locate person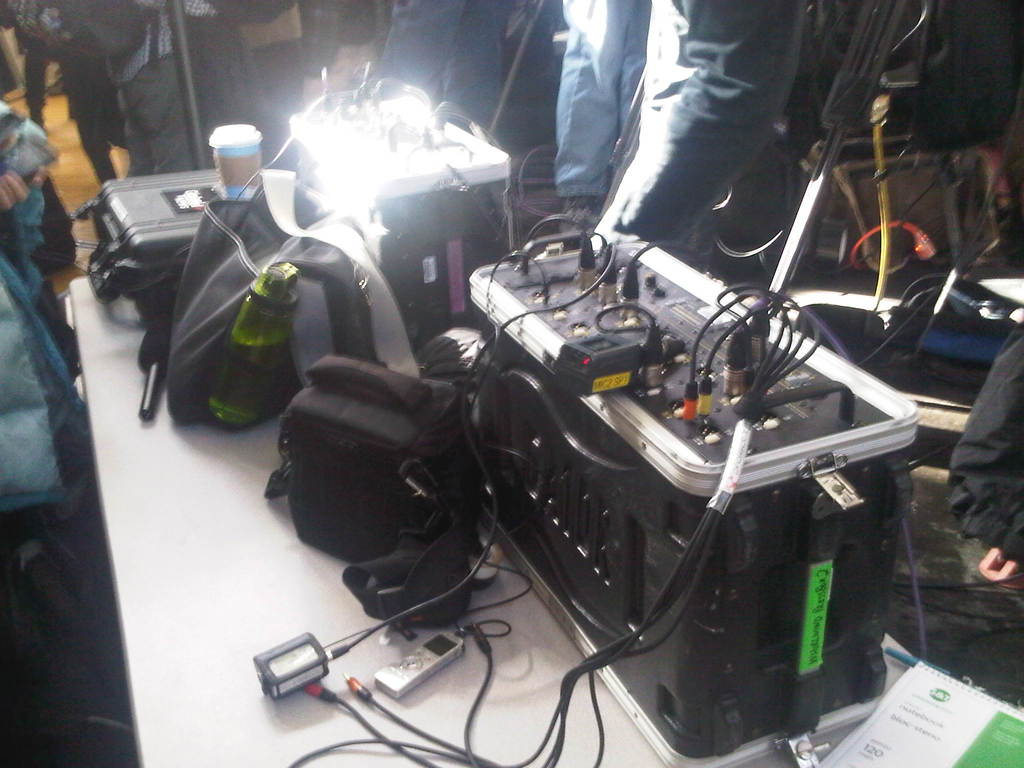
557 0 804 250
